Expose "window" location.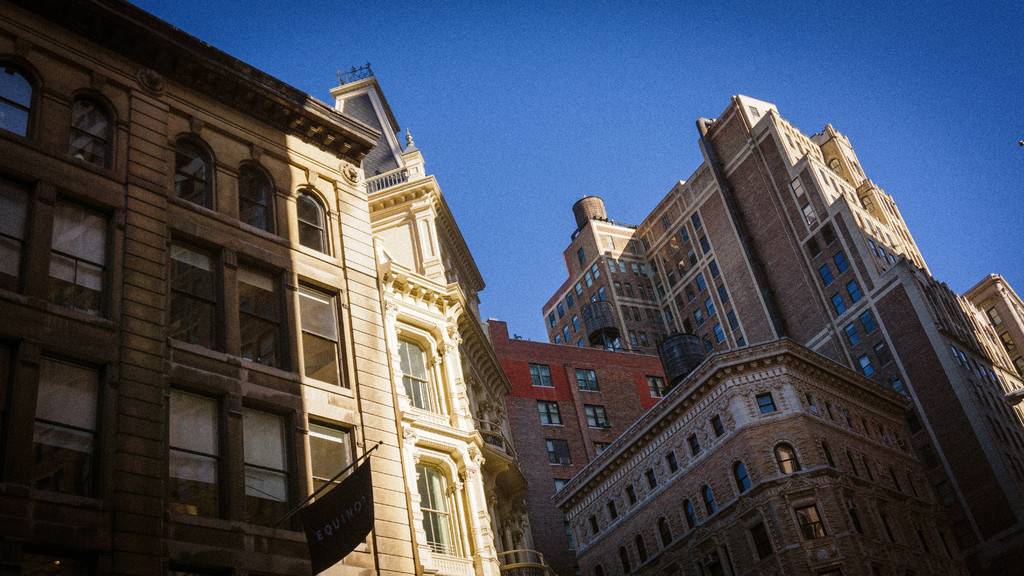
Exposed at bbox(554, 333, 560, 344).
